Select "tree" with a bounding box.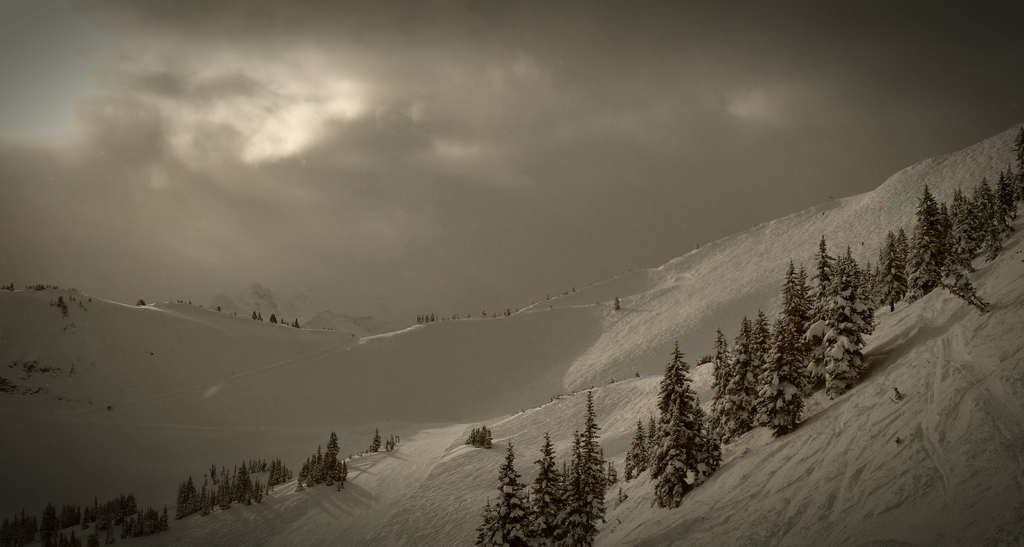
551 384 606 546.
